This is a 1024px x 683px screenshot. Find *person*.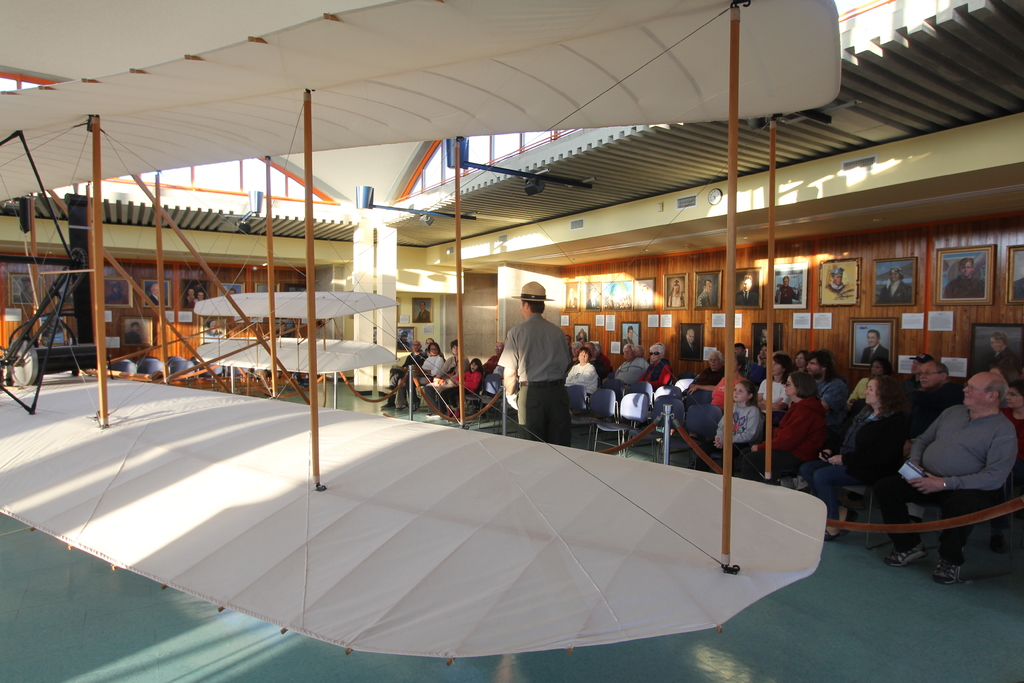
Bounding box: <region>881, 369, 1023, 586</region>.
